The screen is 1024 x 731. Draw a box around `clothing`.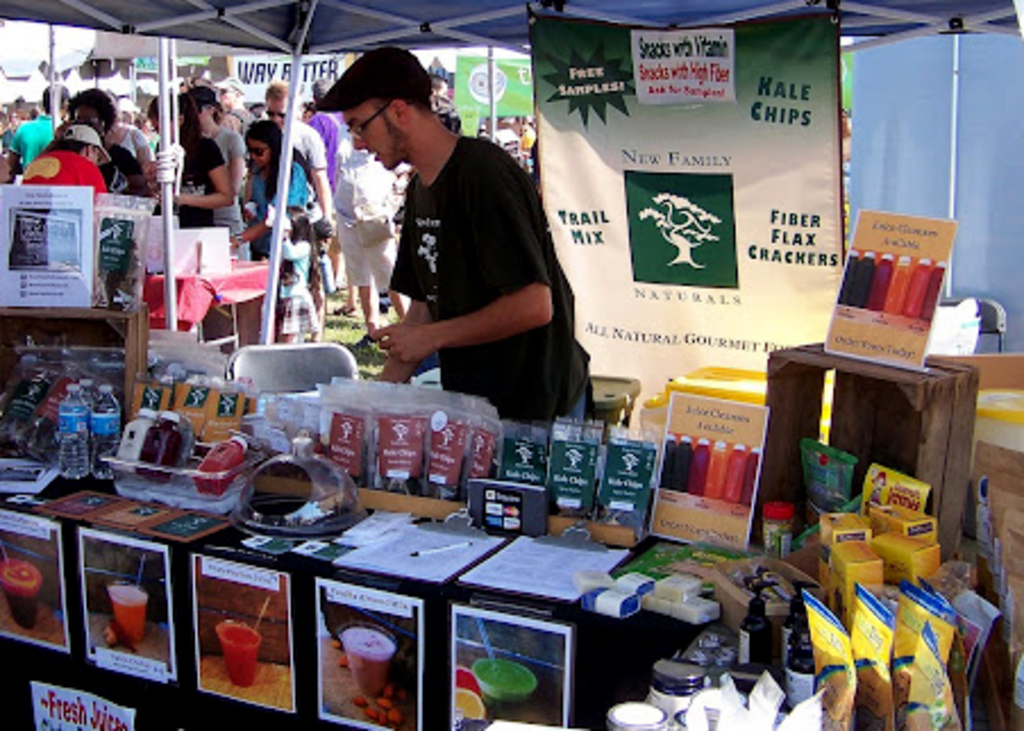
(313, 132, 391, 329).
